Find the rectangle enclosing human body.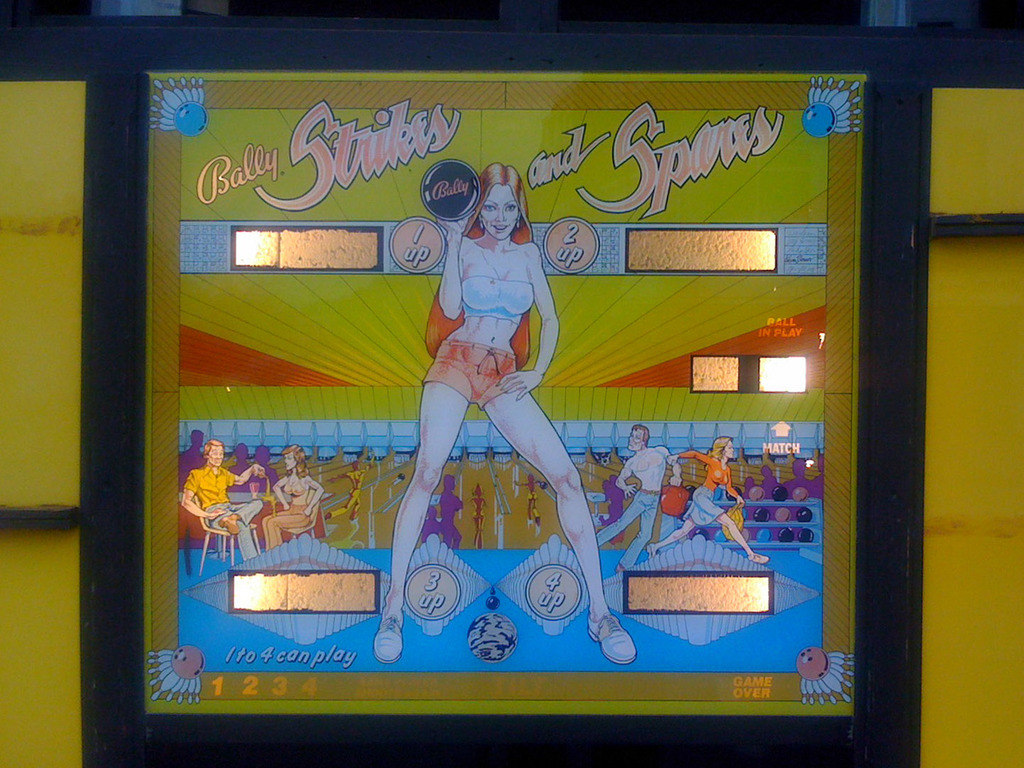
x1=596 y1=446 x2=683 y2=573.
